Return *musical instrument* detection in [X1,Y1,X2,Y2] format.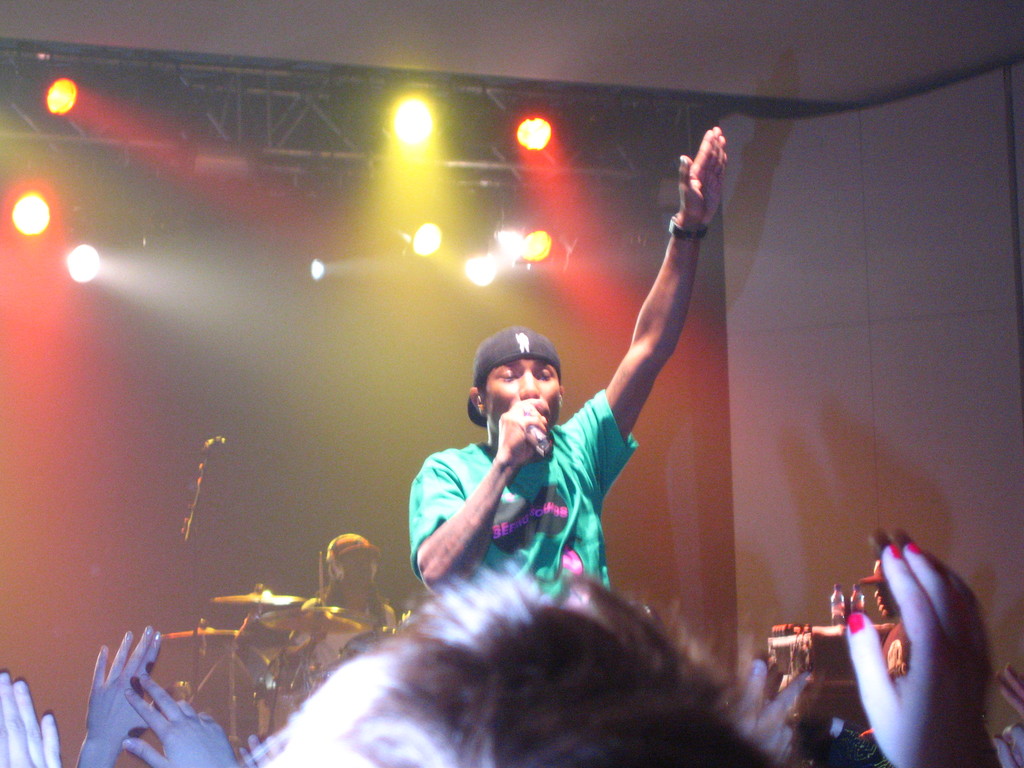
[227,604,333,704].
